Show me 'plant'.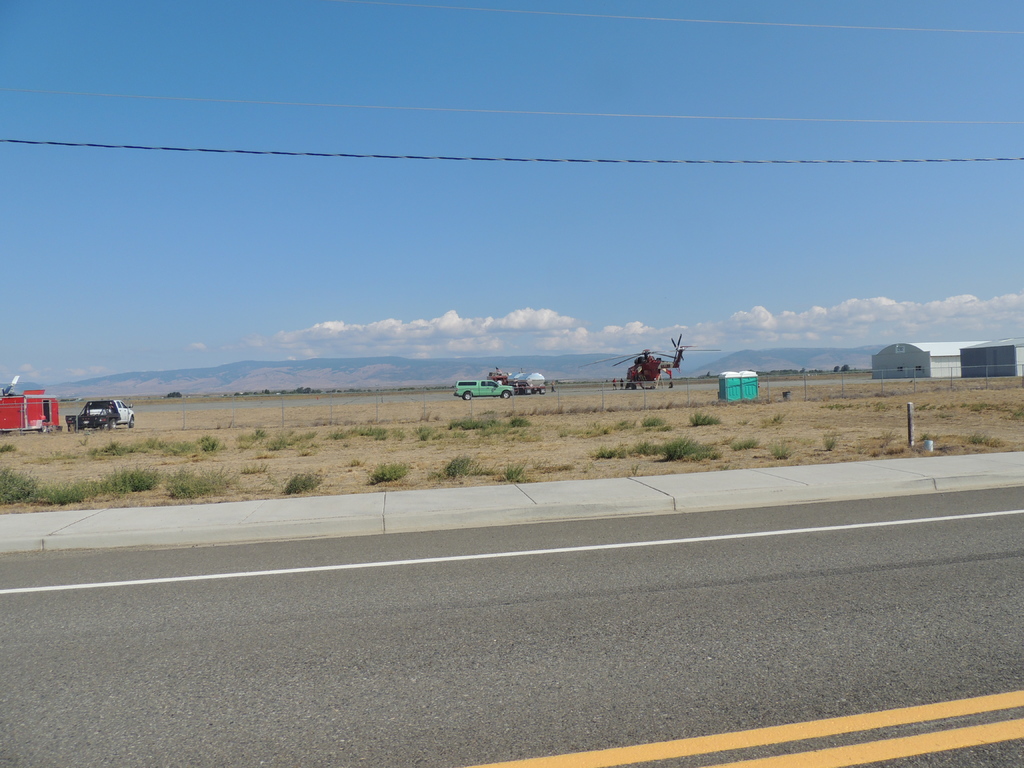
'plant' is here: bbox=(767, 435, 790, 458).
